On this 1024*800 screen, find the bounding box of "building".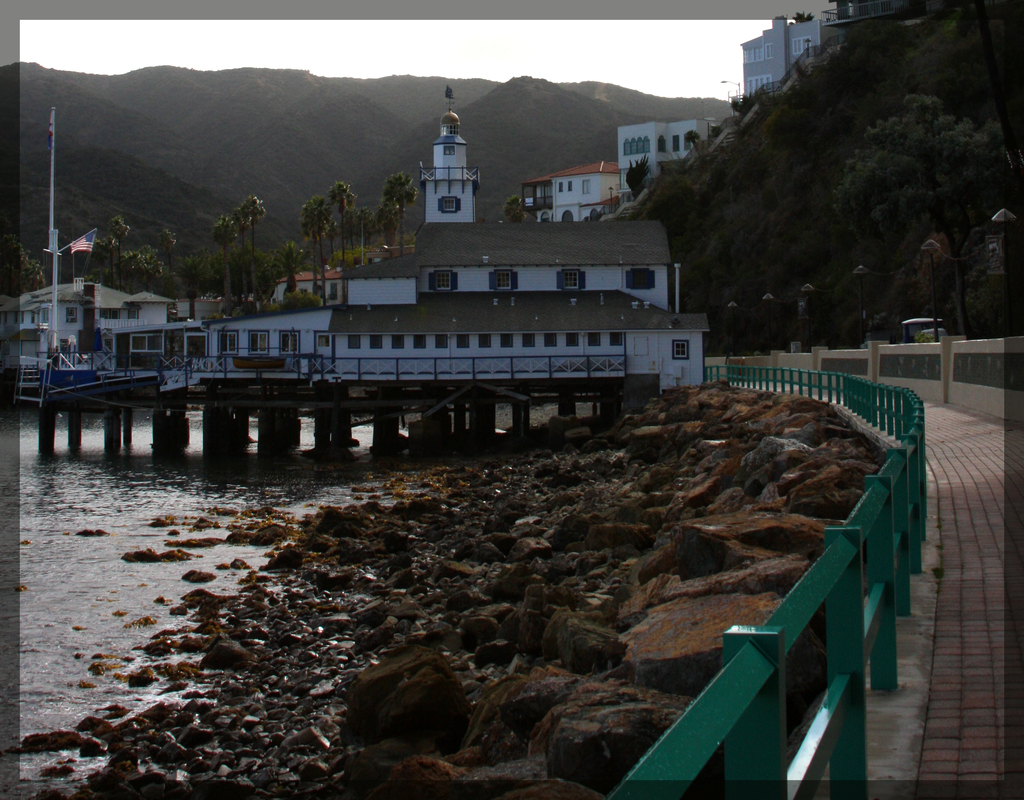
Bounding box: <bbox>4, 81, 710, 397</bbox>.
